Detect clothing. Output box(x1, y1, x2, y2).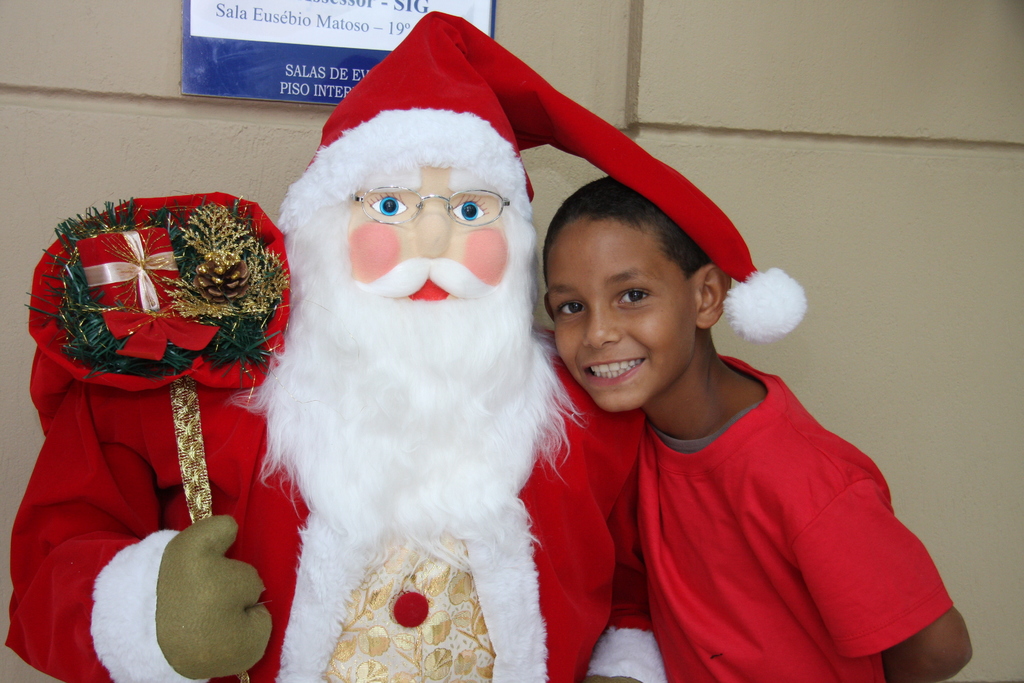
box(1, 365, 645, 682).
